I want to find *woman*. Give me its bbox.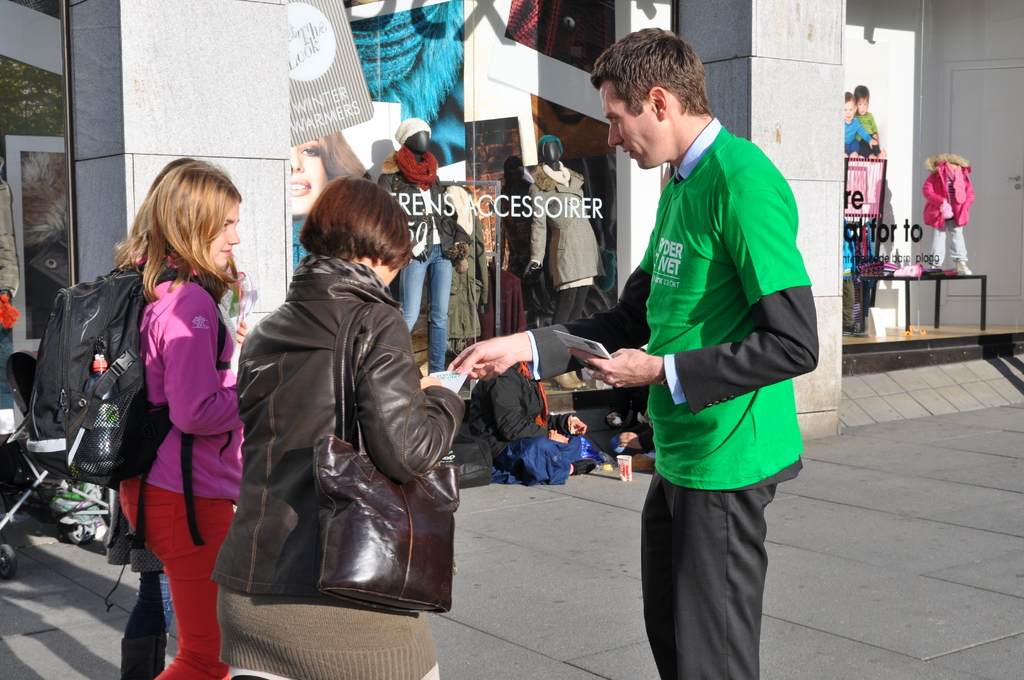
box(207, 173, 468, 679).
